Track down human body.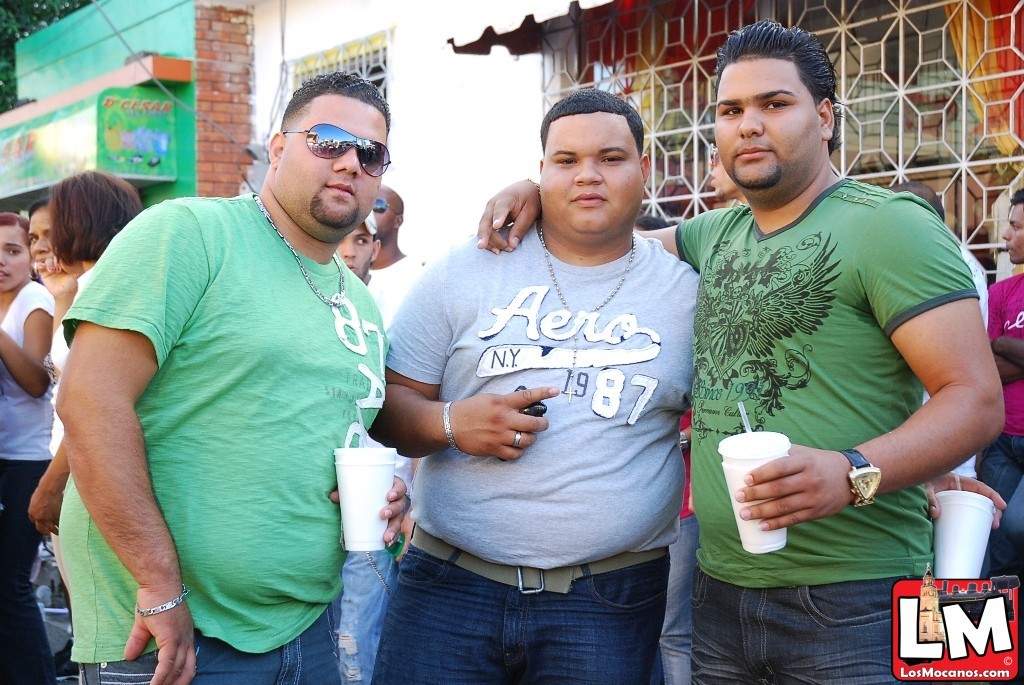
Tracked to 989/190/1023/591.
